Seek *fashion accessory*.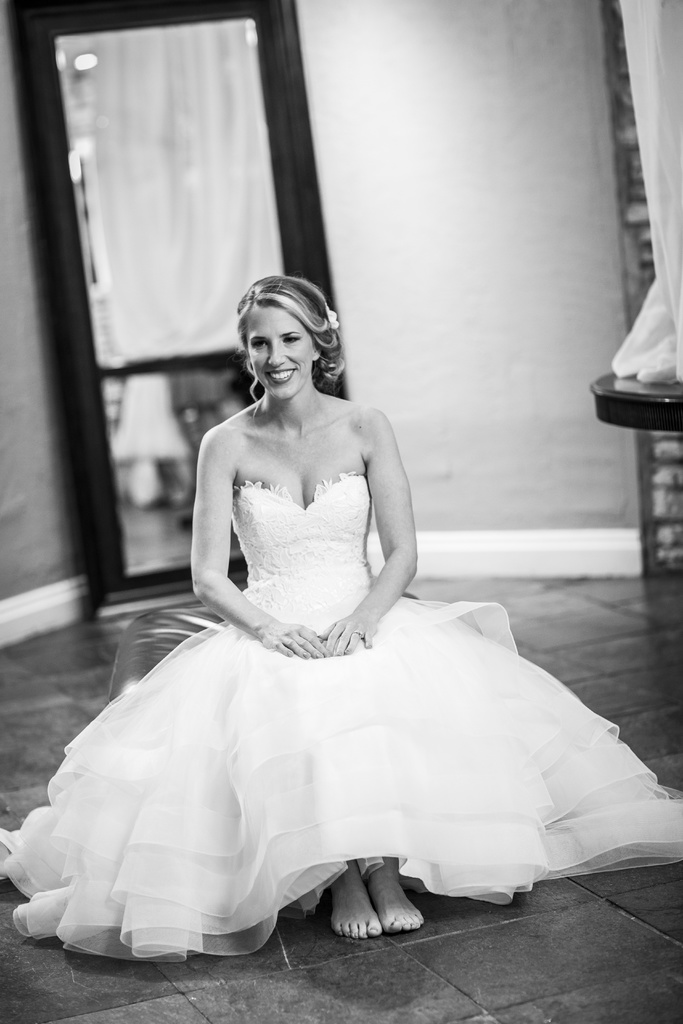
select_region(353, 630, 363, 641).
